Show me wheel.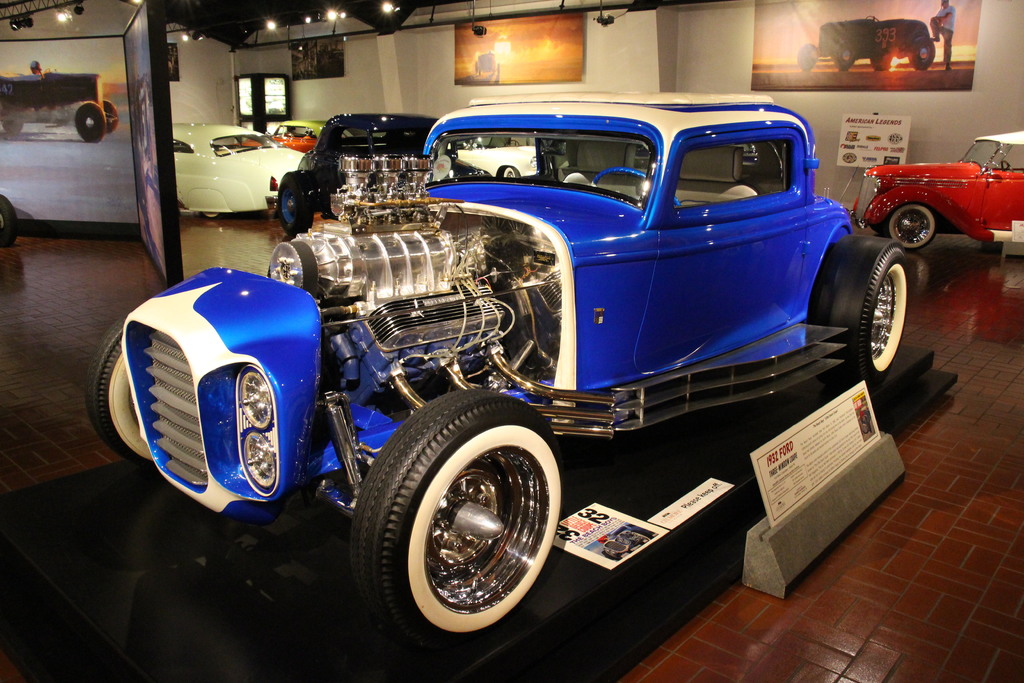
wheel is here: 820:237:915:384.
